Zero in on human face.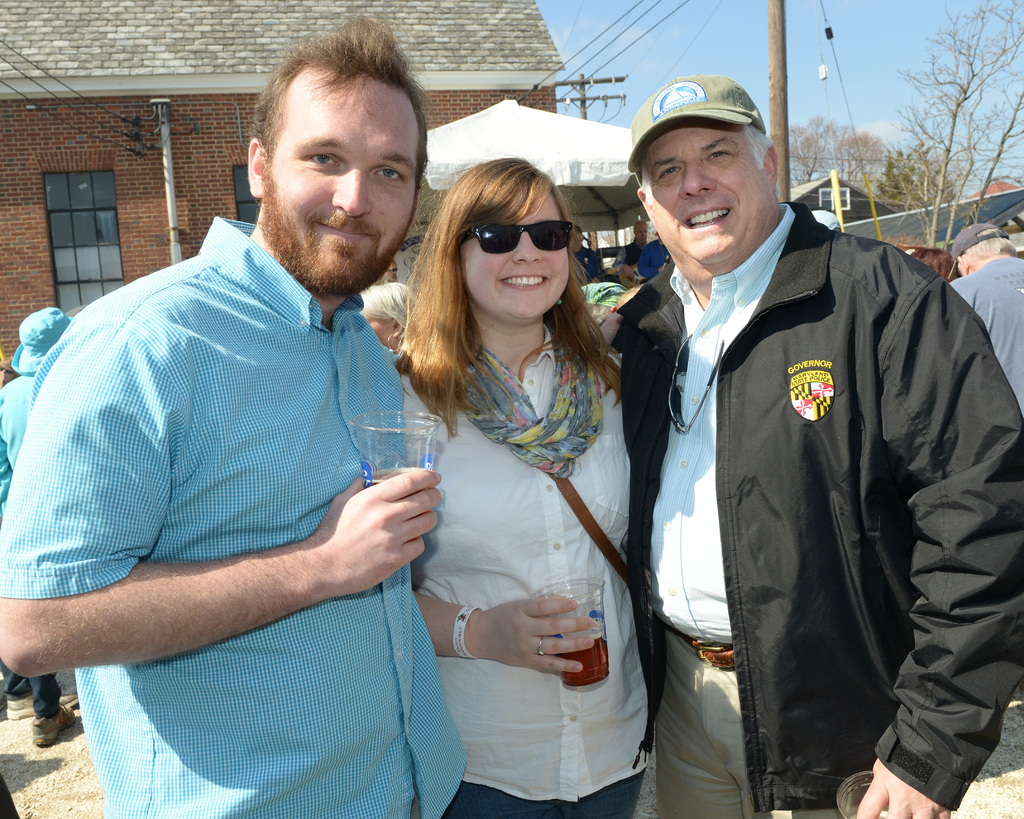
Zeroed in: (261,73,426,292).
